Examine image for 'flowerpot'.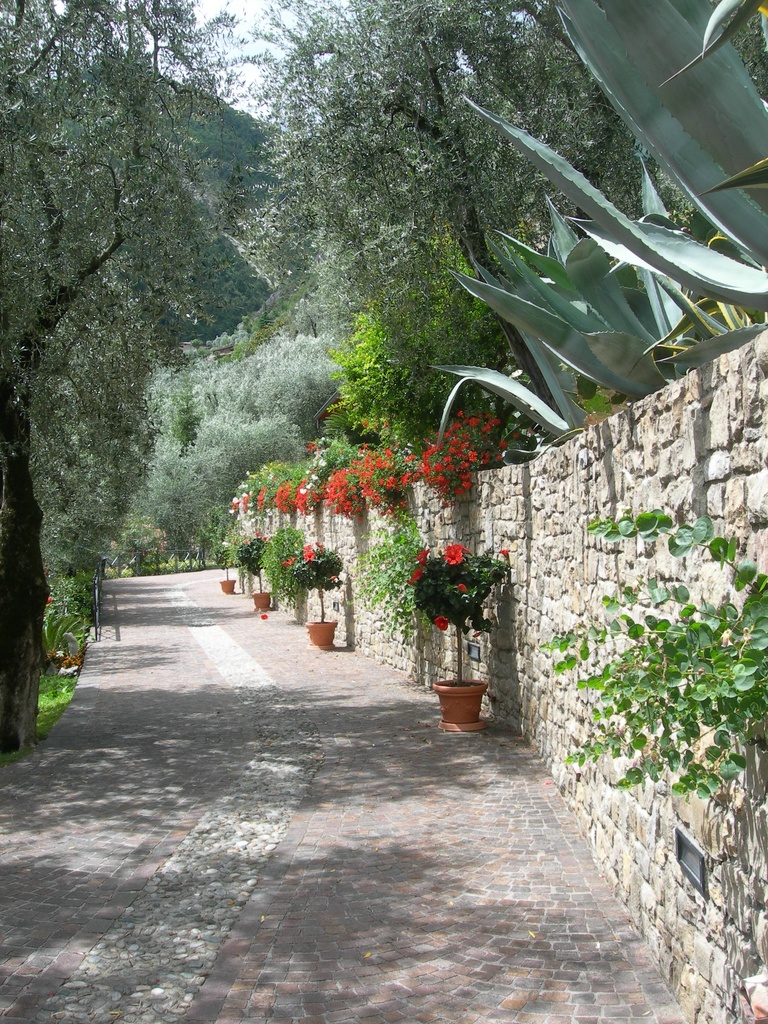
Examination result: {"x1": 252, "y1": 588, "x2": 271, "y2": 614}.
